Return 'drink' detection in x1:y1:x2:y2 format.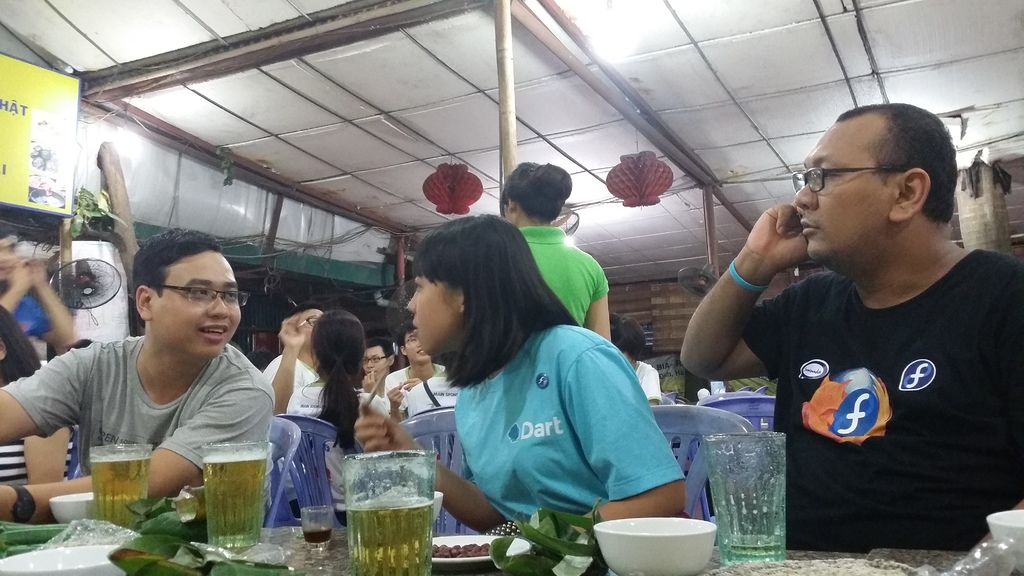
94:453:150:532.
